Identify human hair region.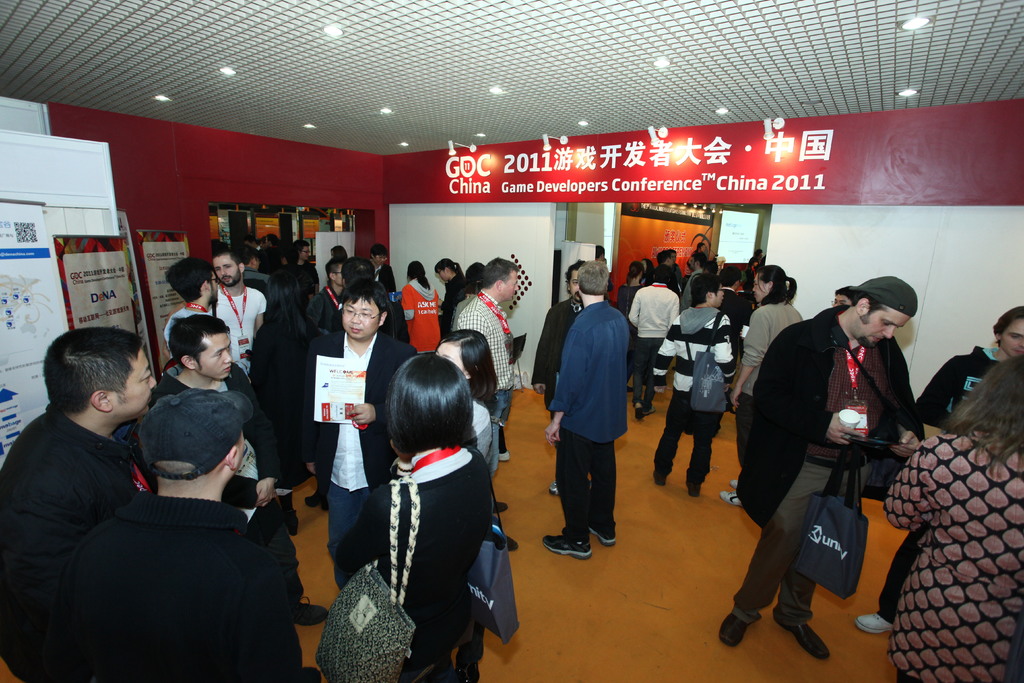
Region: l=409, t=260, r=429, b=293.
